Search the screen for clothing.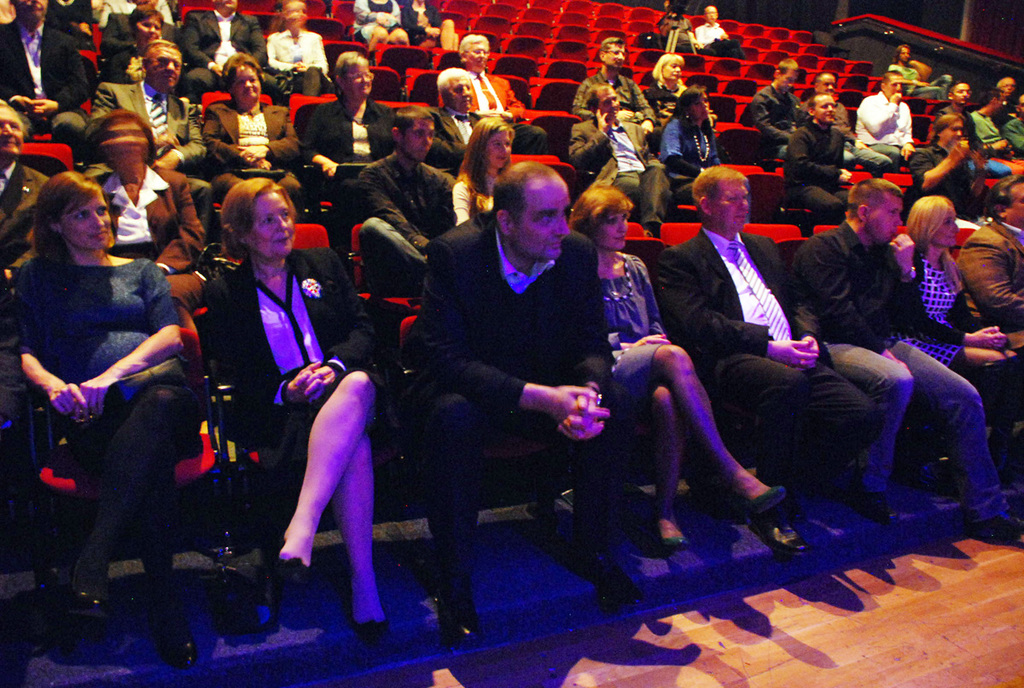
Found at bbox=(887, 61, 957, 106).
